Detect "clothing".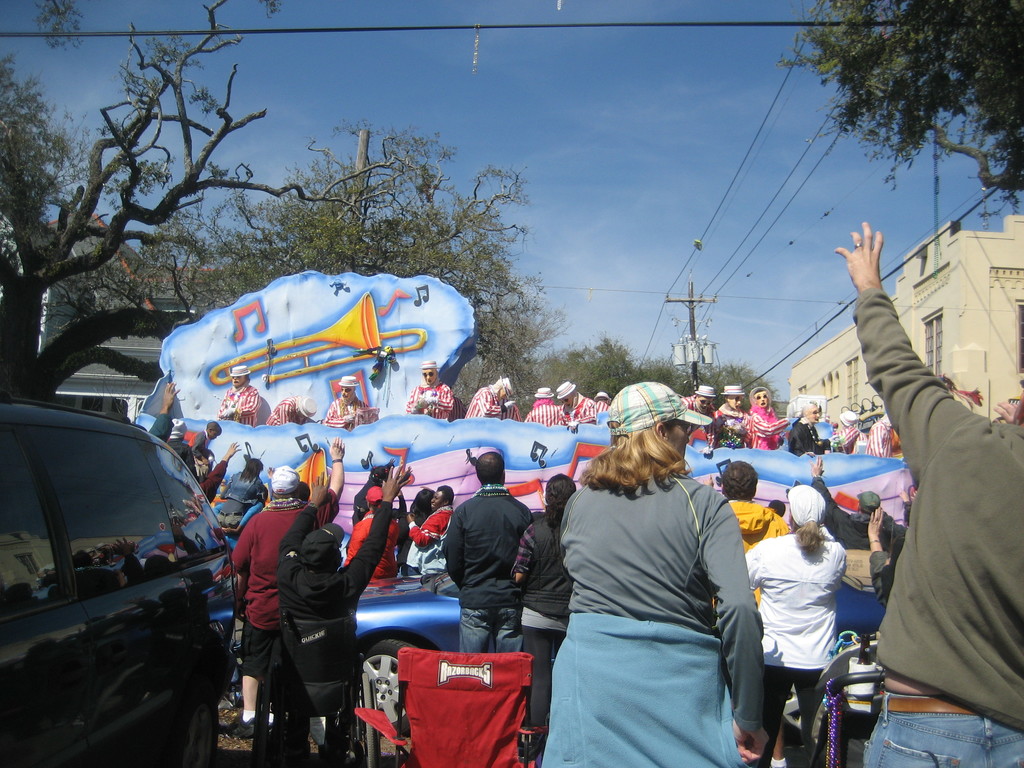
Detected at Rect(546, 471, 762, 759).
